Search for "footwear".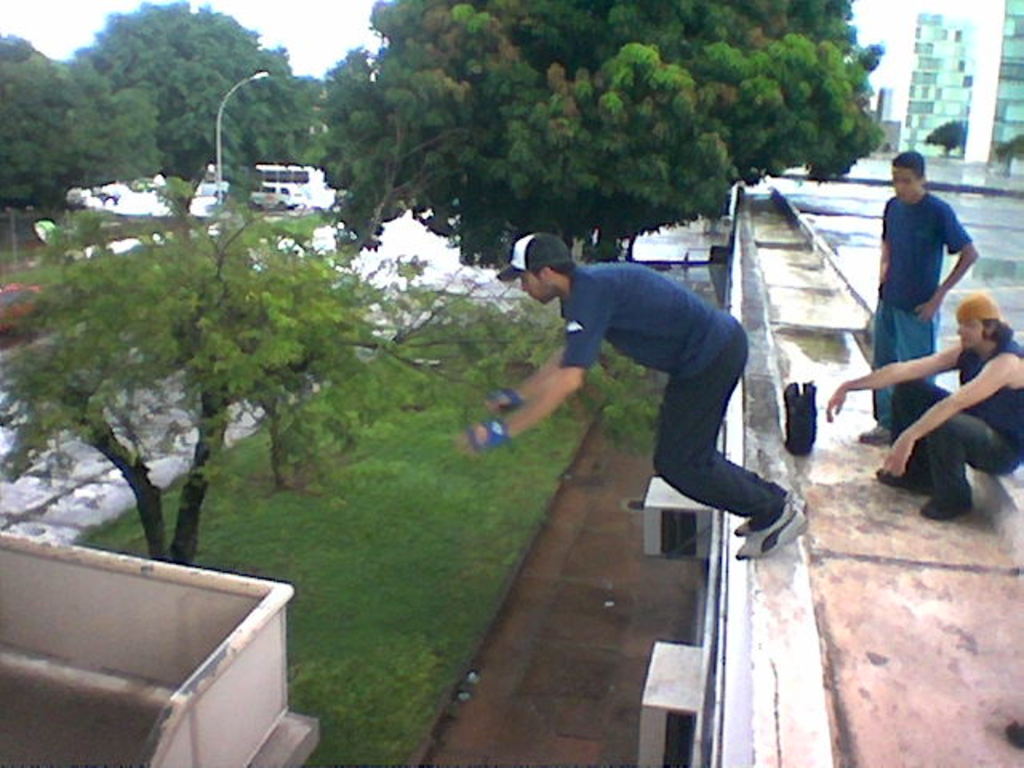
Found at {"left": 878, "top": 459, "right": 933, "bottom": 494}.
